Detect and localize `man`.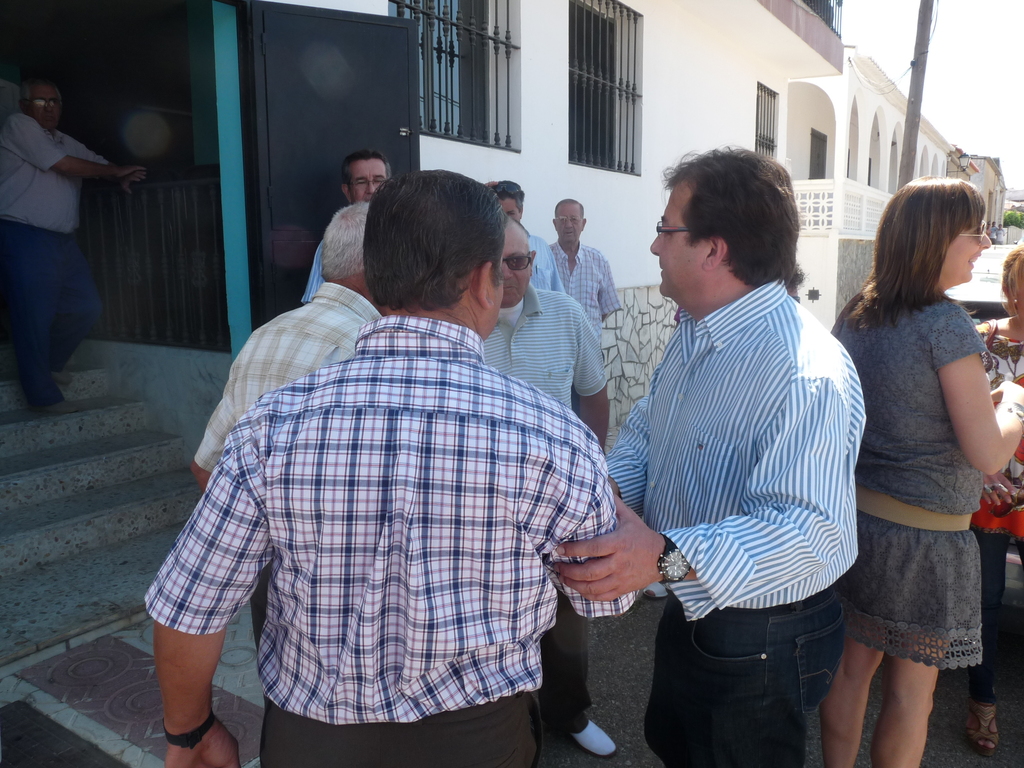
Localized at select_region(144, 167, 639, 761).
